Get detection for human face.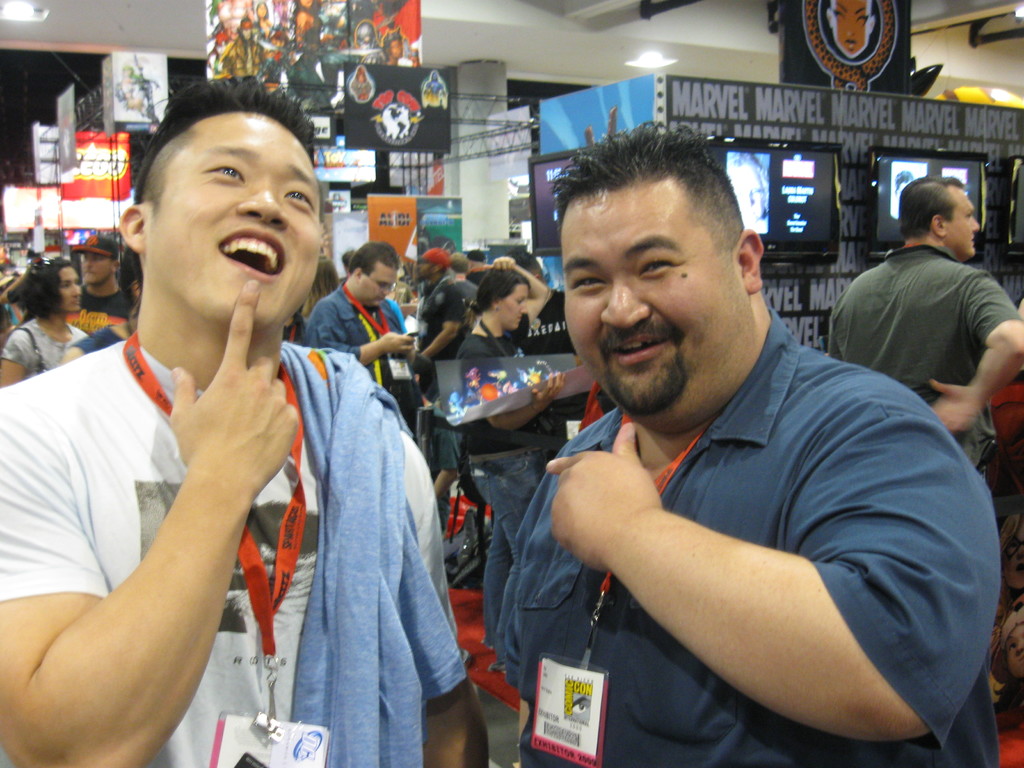
Detection: locate(564, 184, 744, 422).
